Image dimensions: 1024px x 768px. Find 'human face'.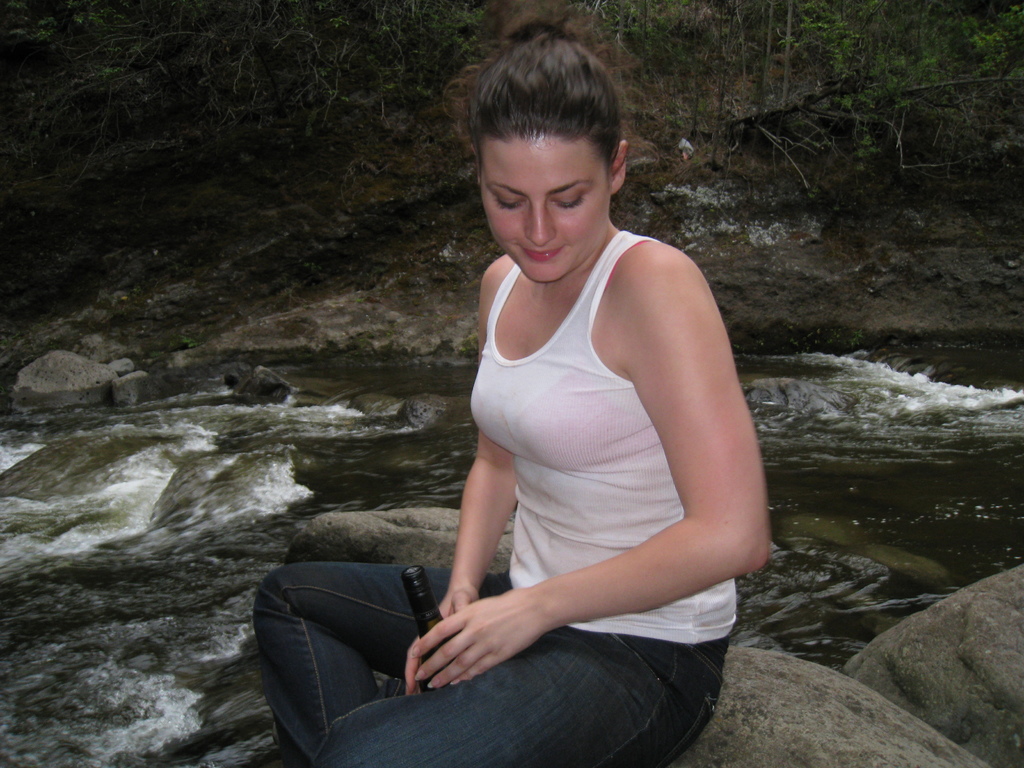
483, 132, 625, 283.
